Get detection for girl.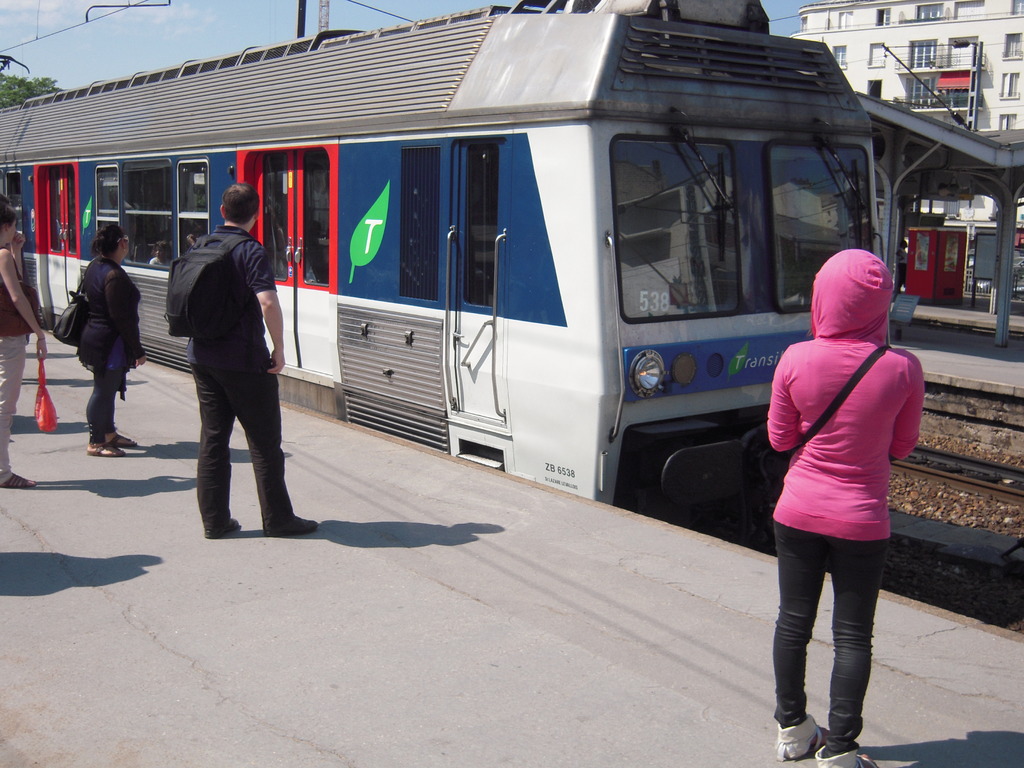
Detection: (left=769, top=246, right=925, bottom=767).
